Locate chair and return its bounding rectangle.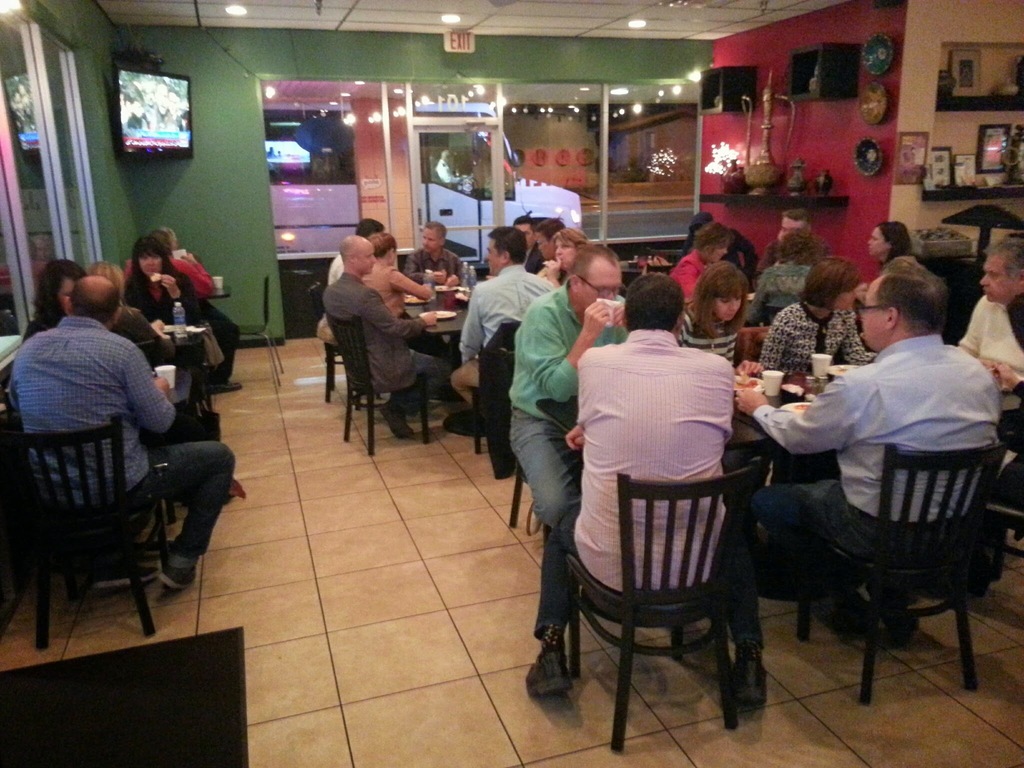
508, 346, 535, 527.
